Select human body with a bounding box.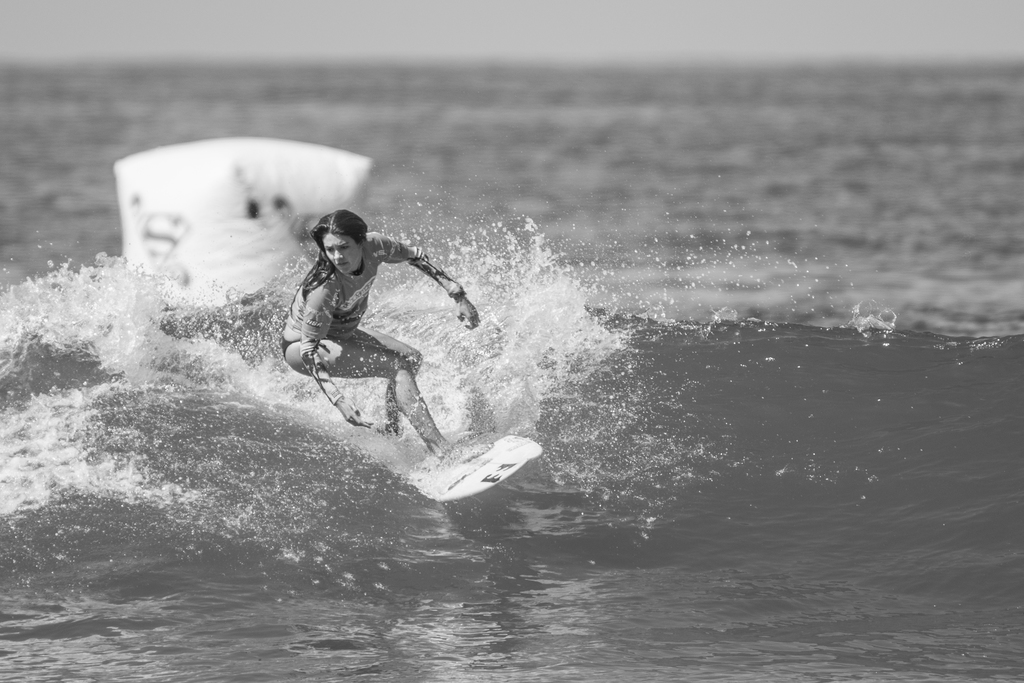
BBox(269, 204, 490, 487).
